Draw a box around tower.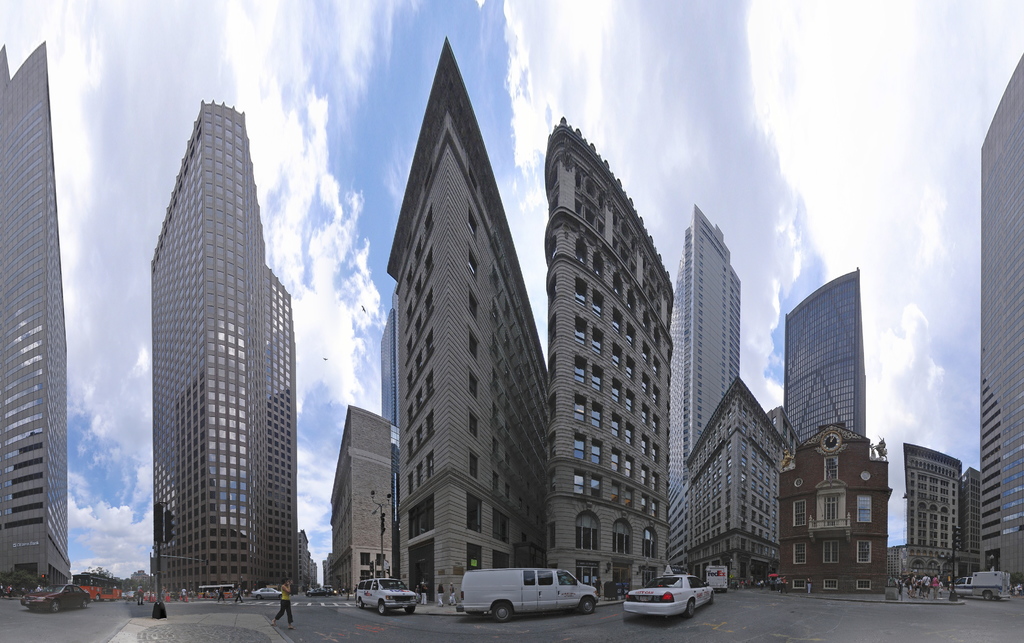
locate(529, 131, 674, 578).
